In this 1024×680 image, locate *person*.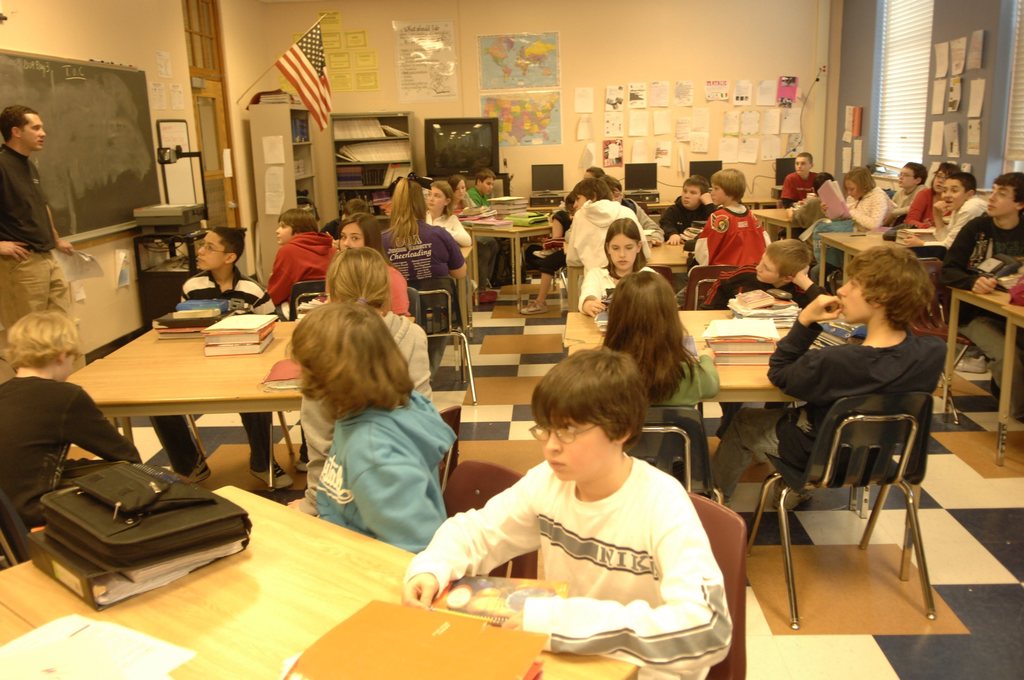
Bounding box: region(808, 165, 889, 236).
